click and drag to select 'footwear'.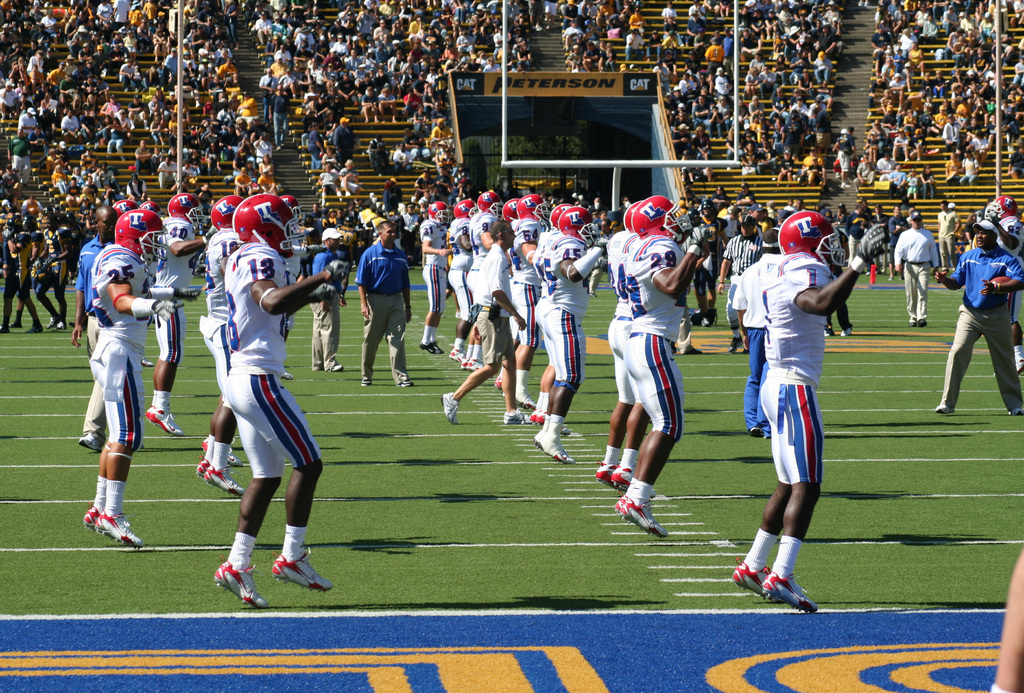
Selection: select_region(728, 332, 745, 352).
